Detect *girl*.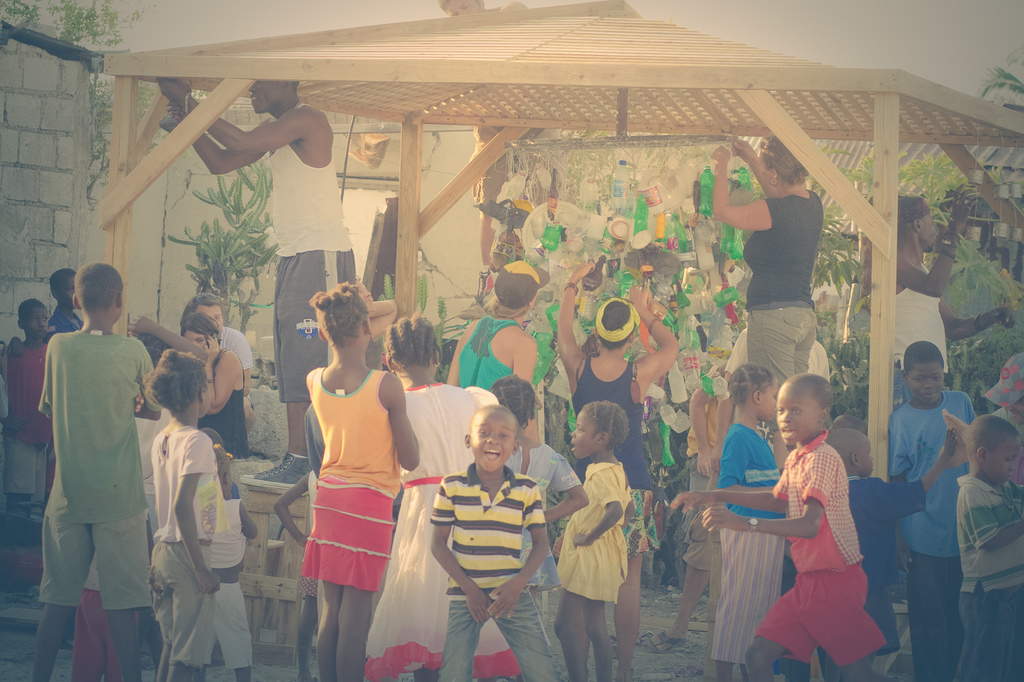
Detected at 300,282,420,677.
